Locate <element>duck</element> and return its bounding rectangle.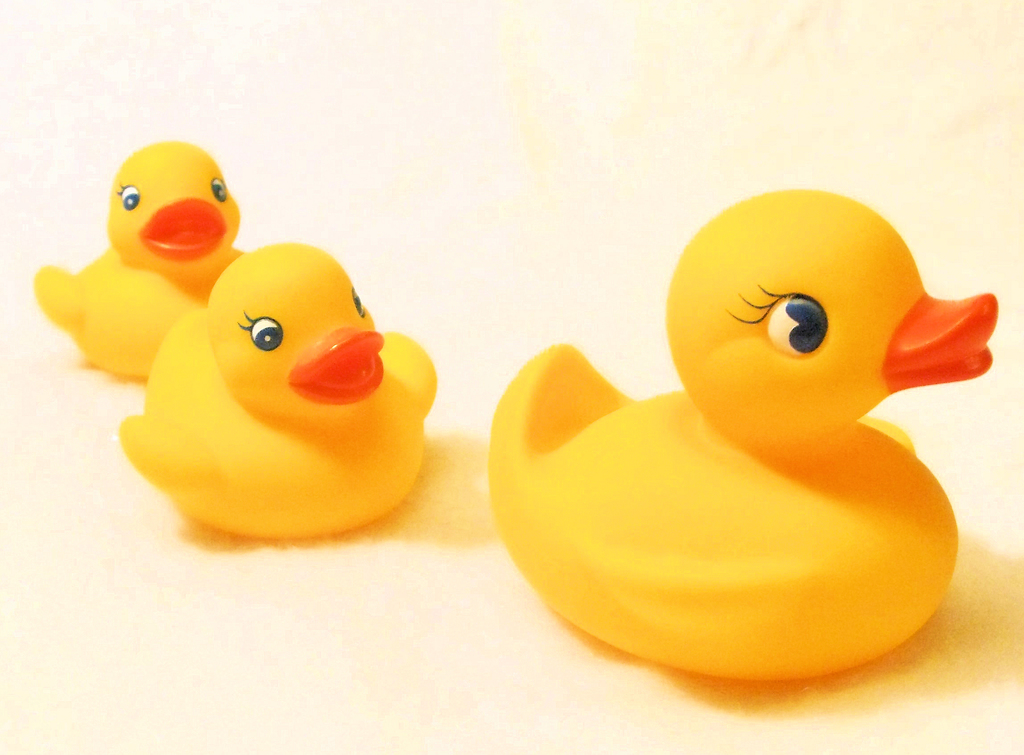
BBox(27, 138, 252, 378).
